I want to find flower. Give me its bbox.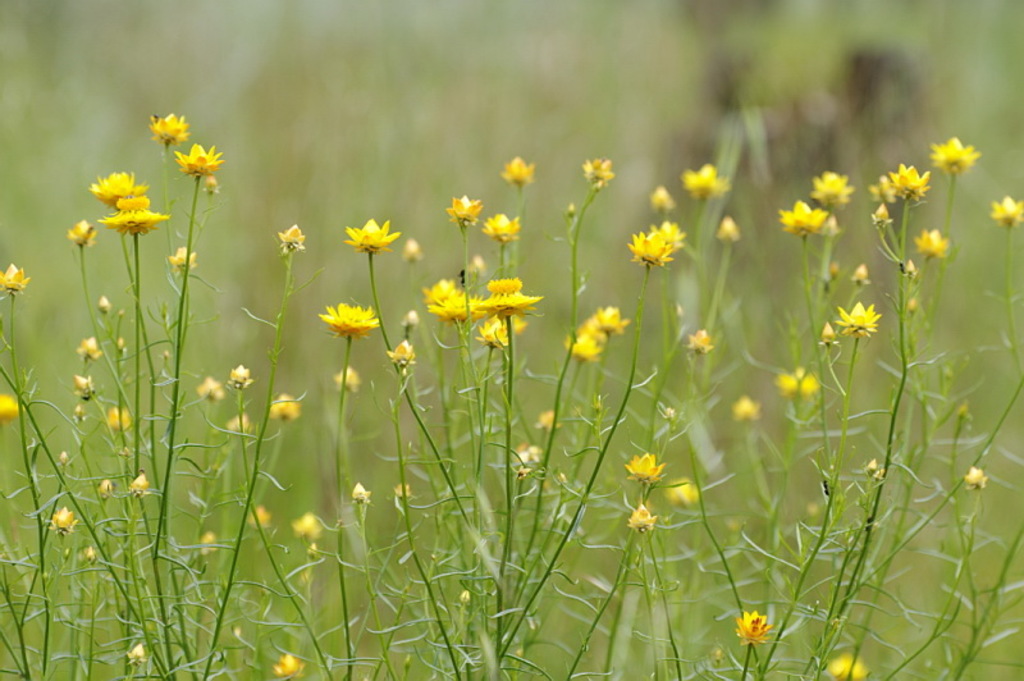
<region>95, 168, 152, 206</region>.
